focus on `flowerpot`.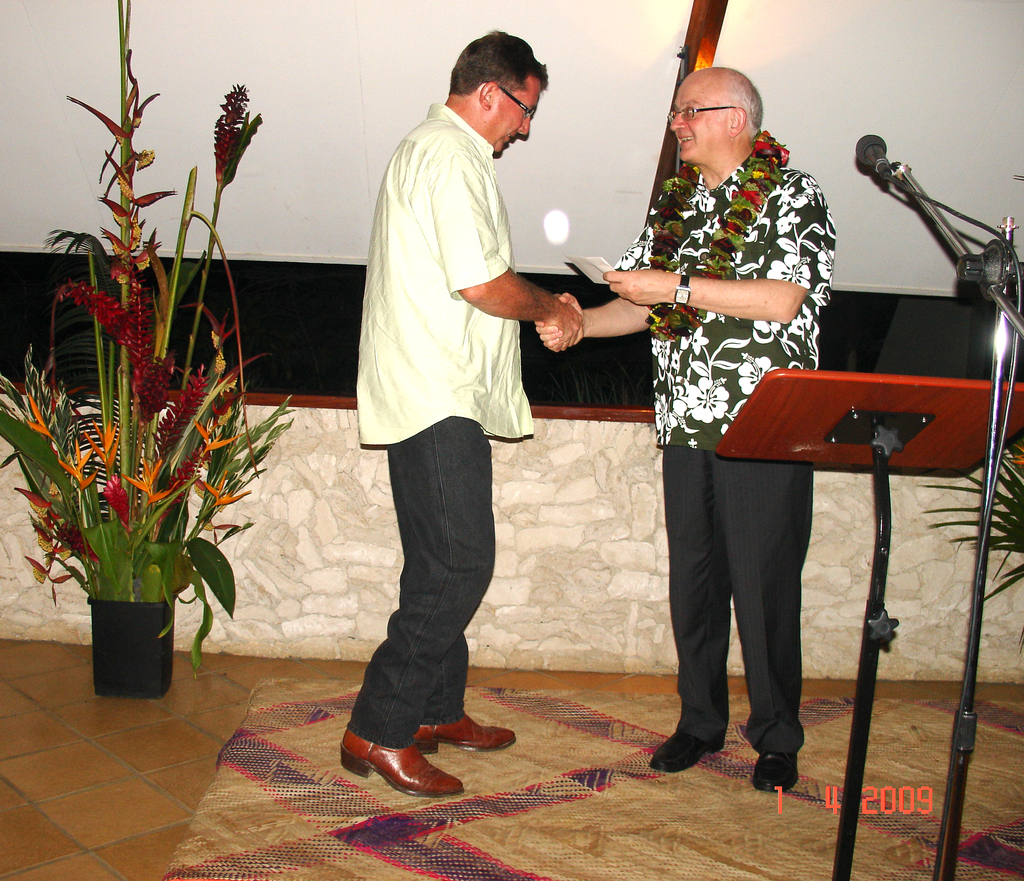
Focused at 85:596:177:700.
